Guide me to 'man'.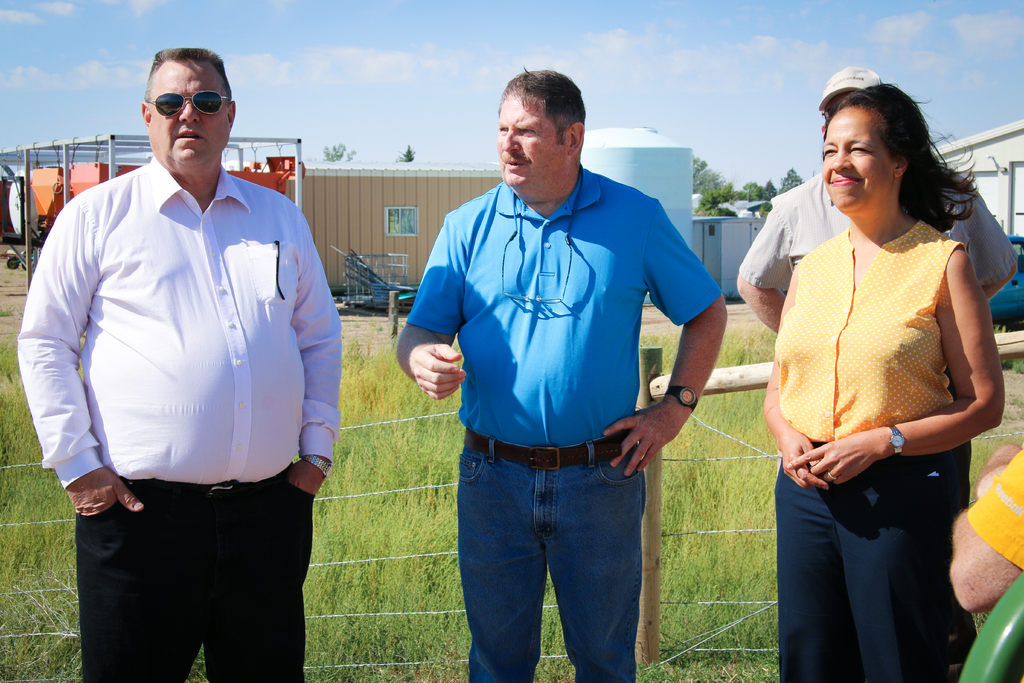
Guidance: <region>24, 45, 351, 682</region>.
